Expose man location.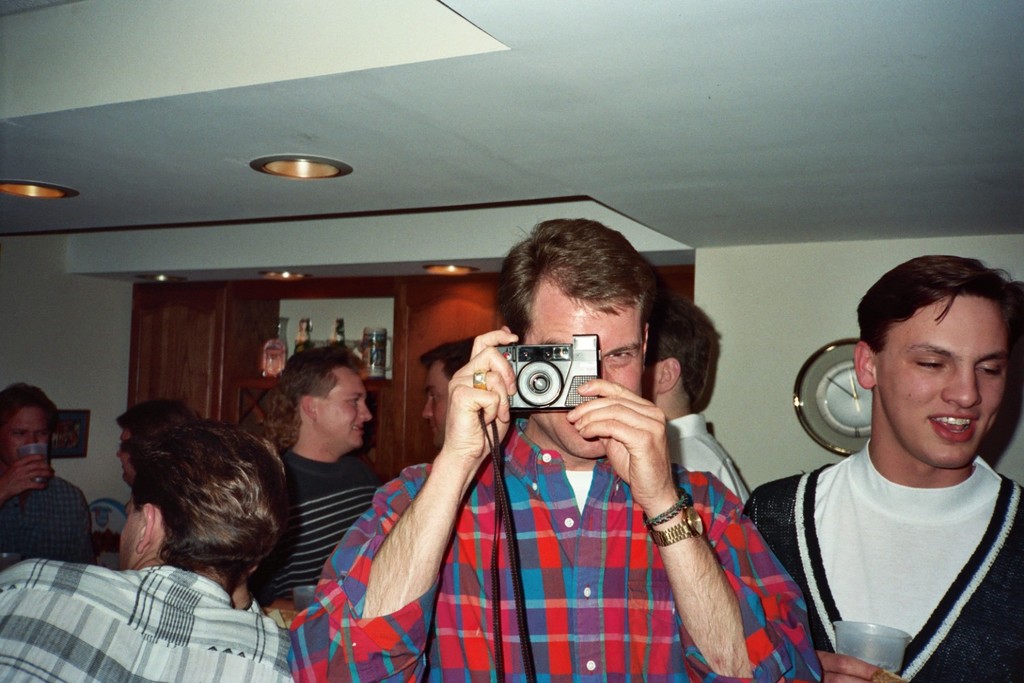
Exposed at x1=639 y1=291 x2=752 y2=511.
